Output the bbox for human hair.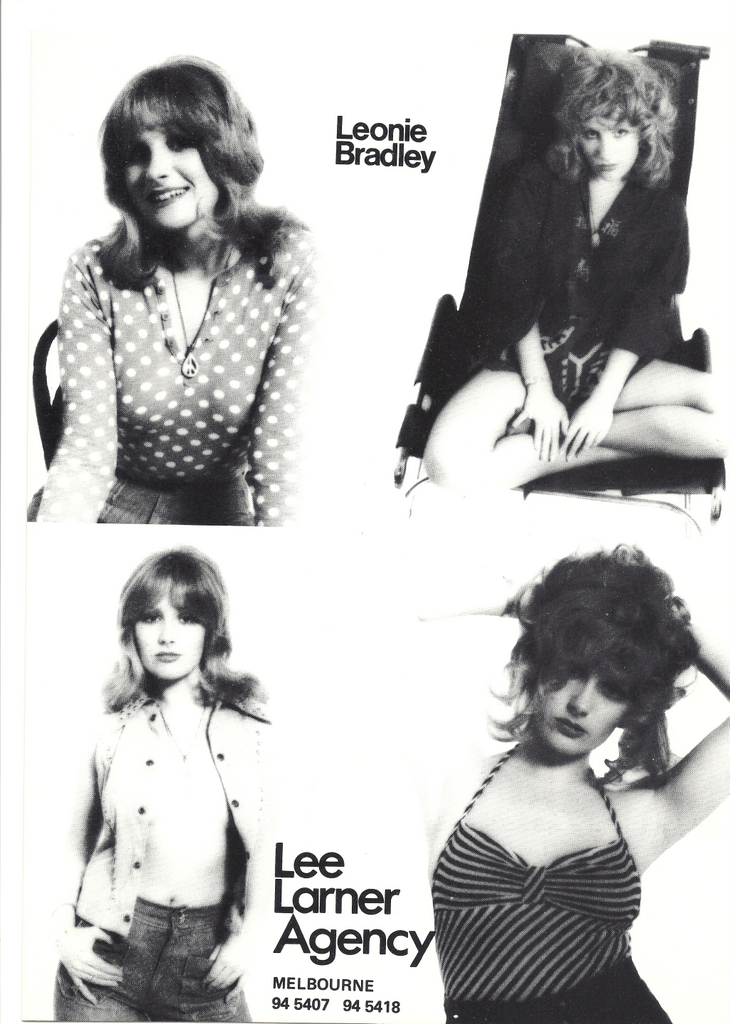
bbox(88, 542, 257, 712).
